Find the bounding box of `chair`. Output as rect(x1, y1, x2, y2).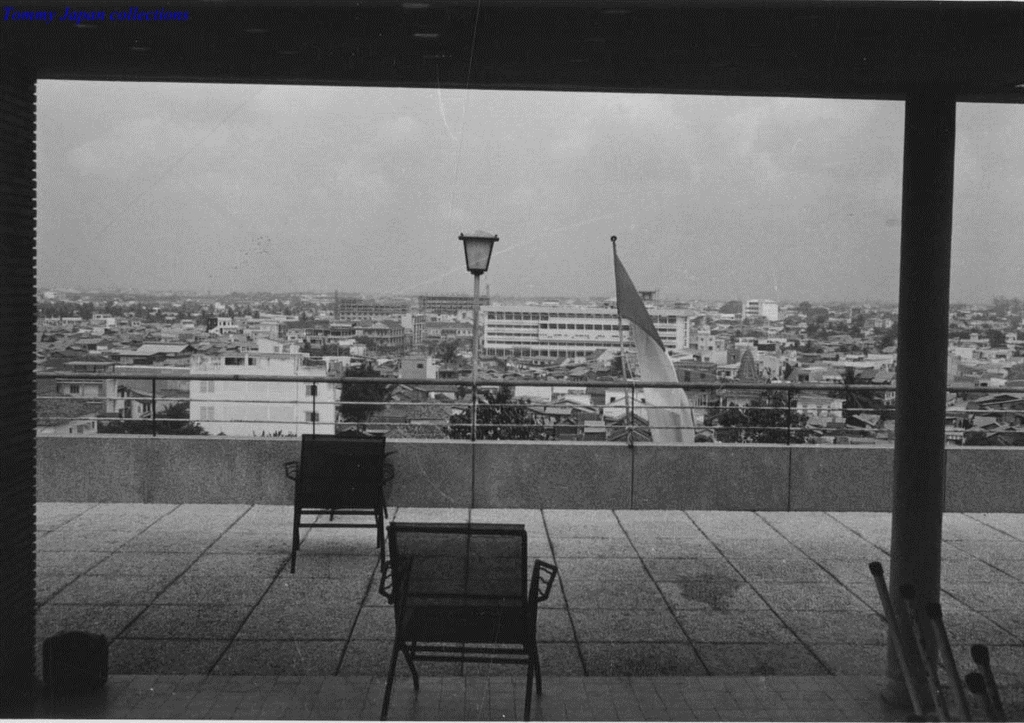
rect(290, 409, 395, 566).
